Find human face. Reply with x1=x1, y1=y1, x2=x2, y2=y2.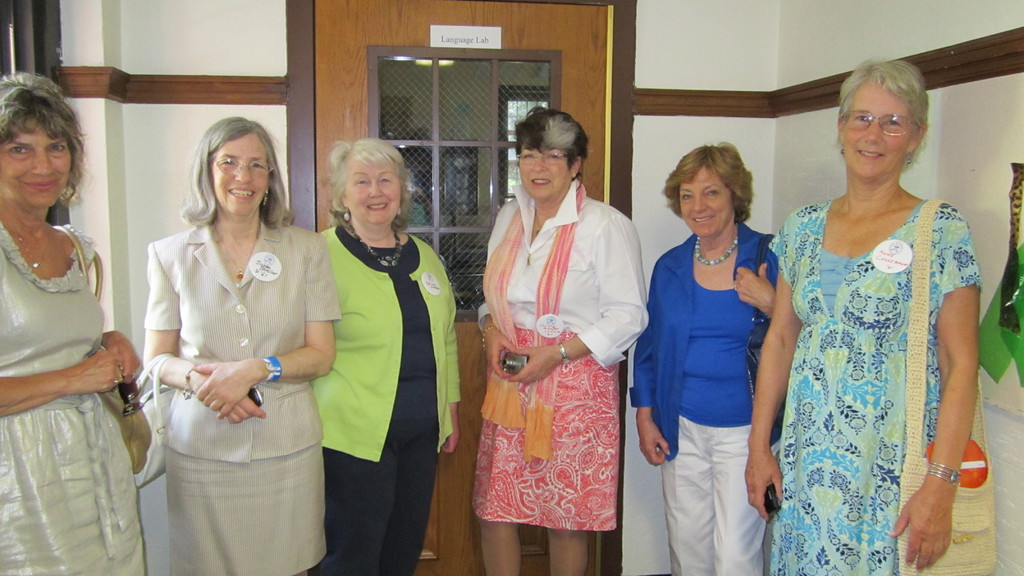
x1=673, y1=164, x2=732, y2=242.
